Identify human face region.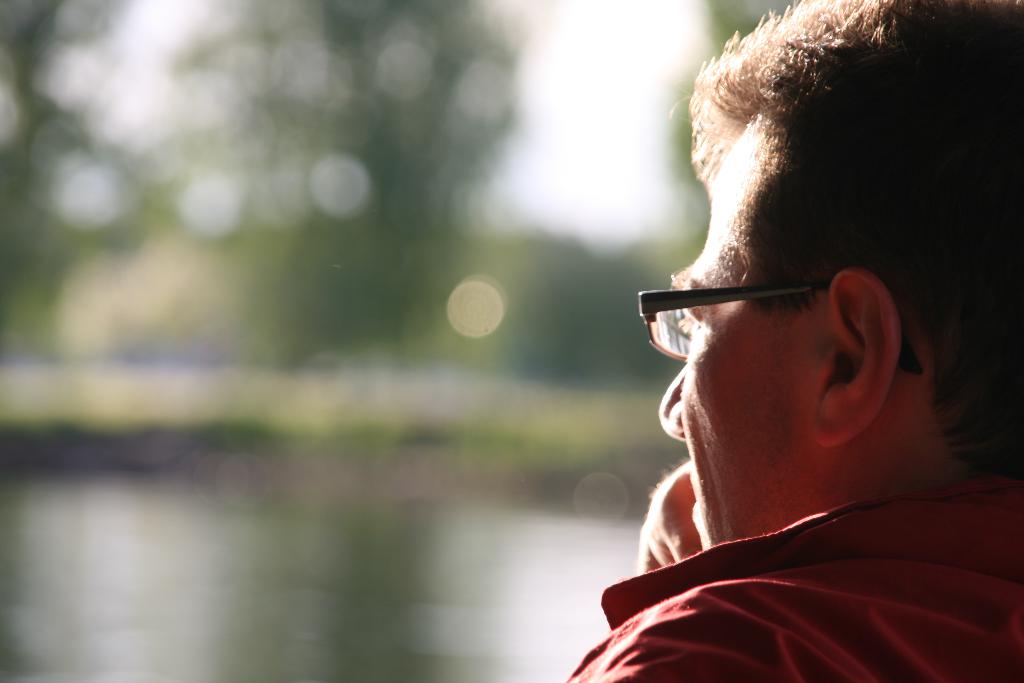
Region: box(656, 120, 825, 546).
